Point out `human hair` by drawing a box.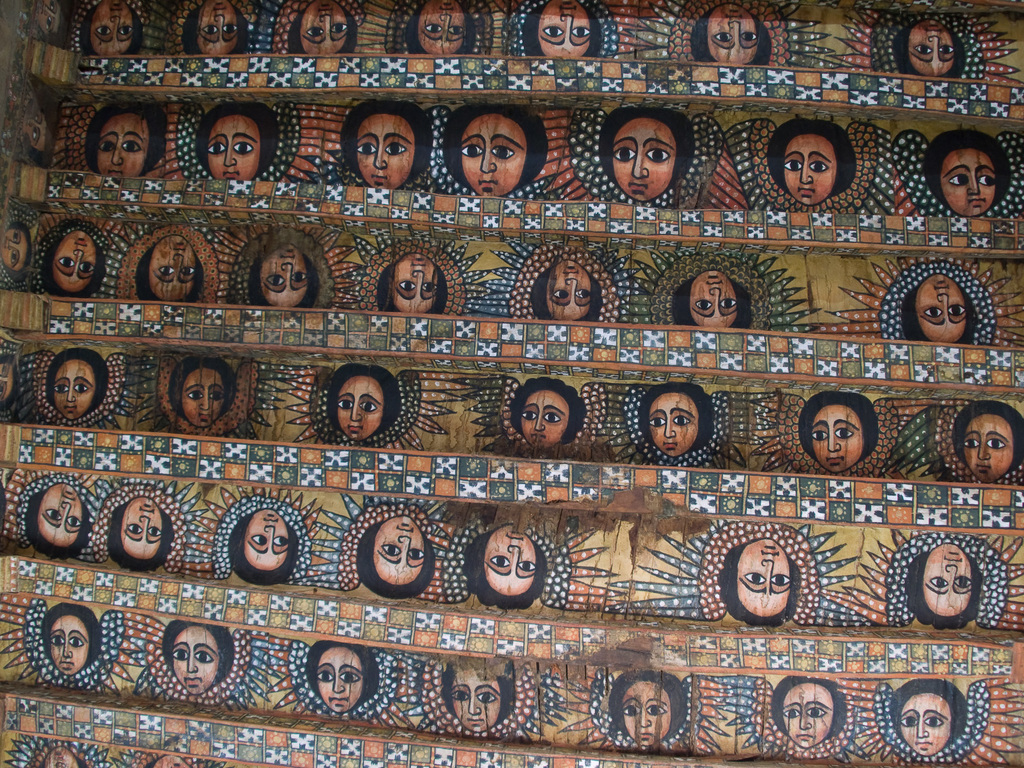
82:103:169:177.
